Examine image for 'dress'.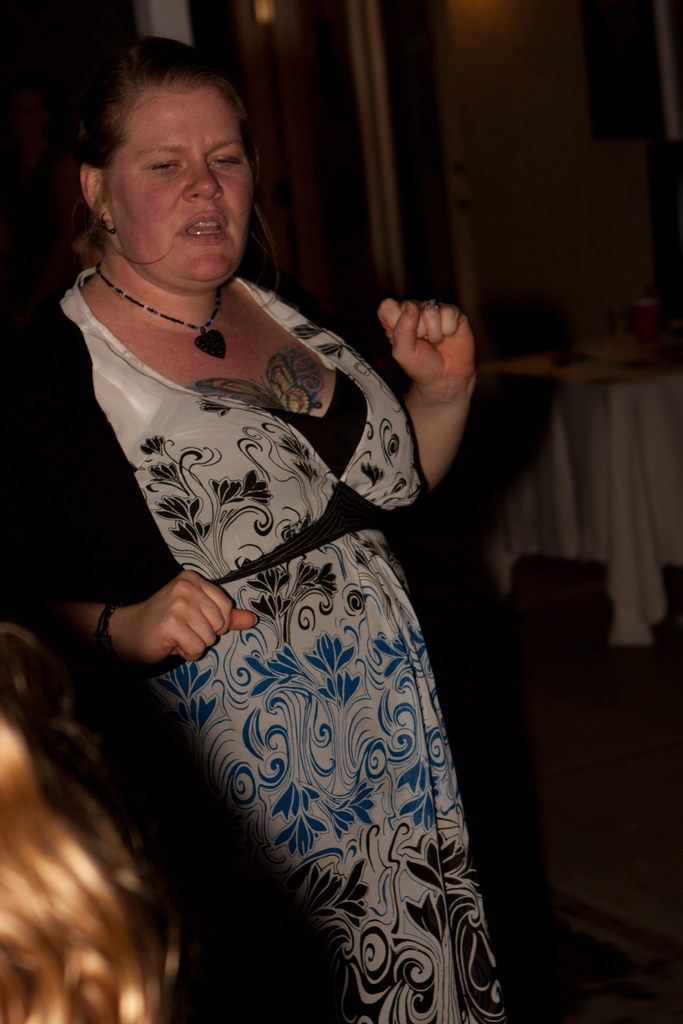
Examination result: 60 264 507 1023.
